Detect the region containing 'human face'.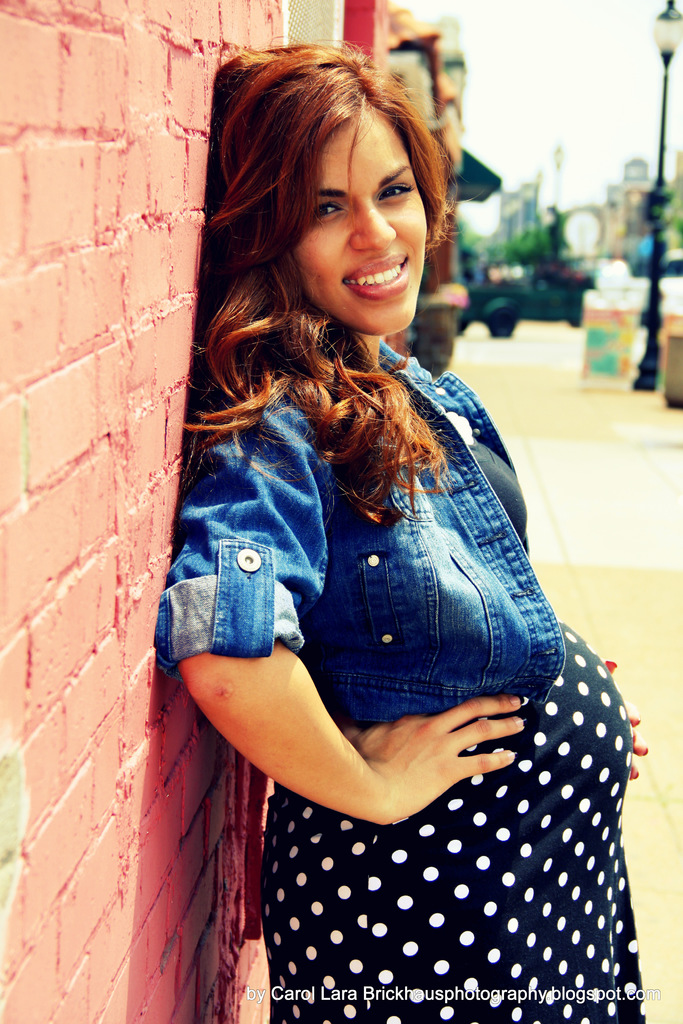
select_region(294, 102, 431, 337).
